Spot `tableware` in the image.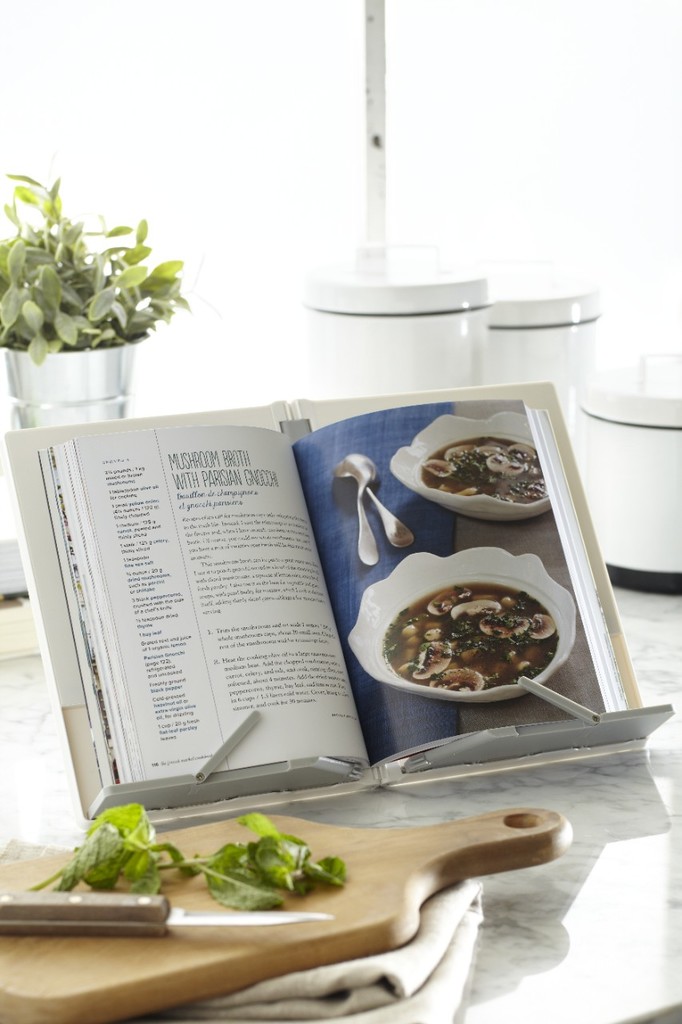
`tableware` found at detection(341, 554, 570, 720).
